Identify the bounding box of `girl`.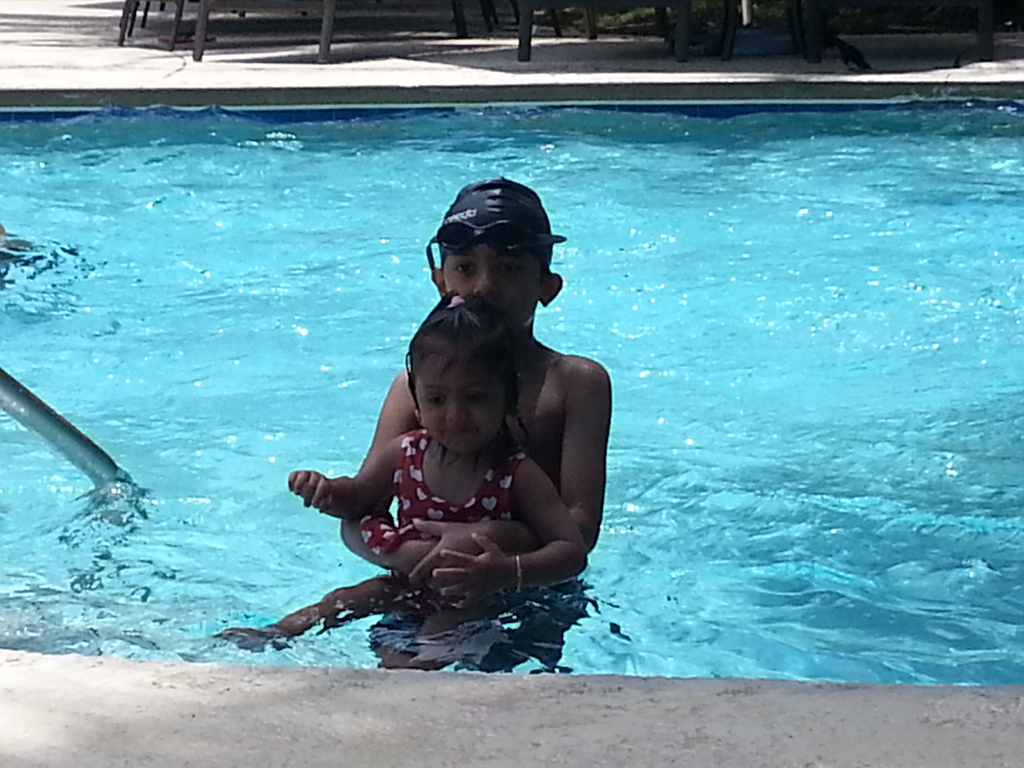
bbox=(286, 289, 589, 675).
